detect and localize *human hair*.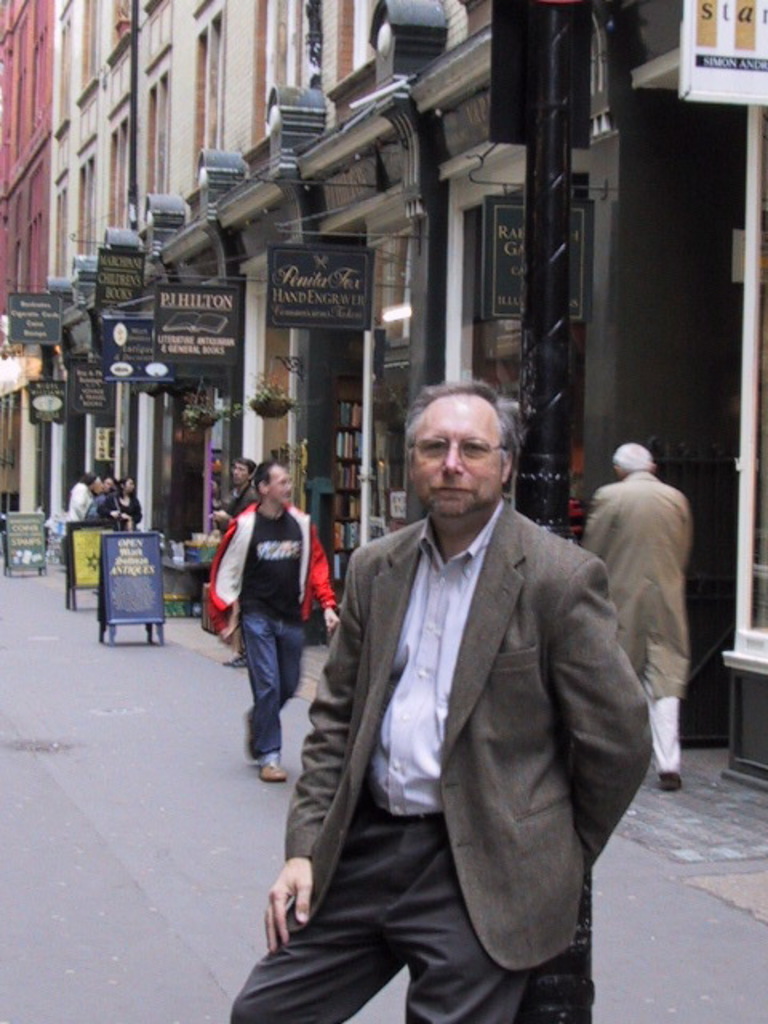
Localized at 230:458:259:475.
